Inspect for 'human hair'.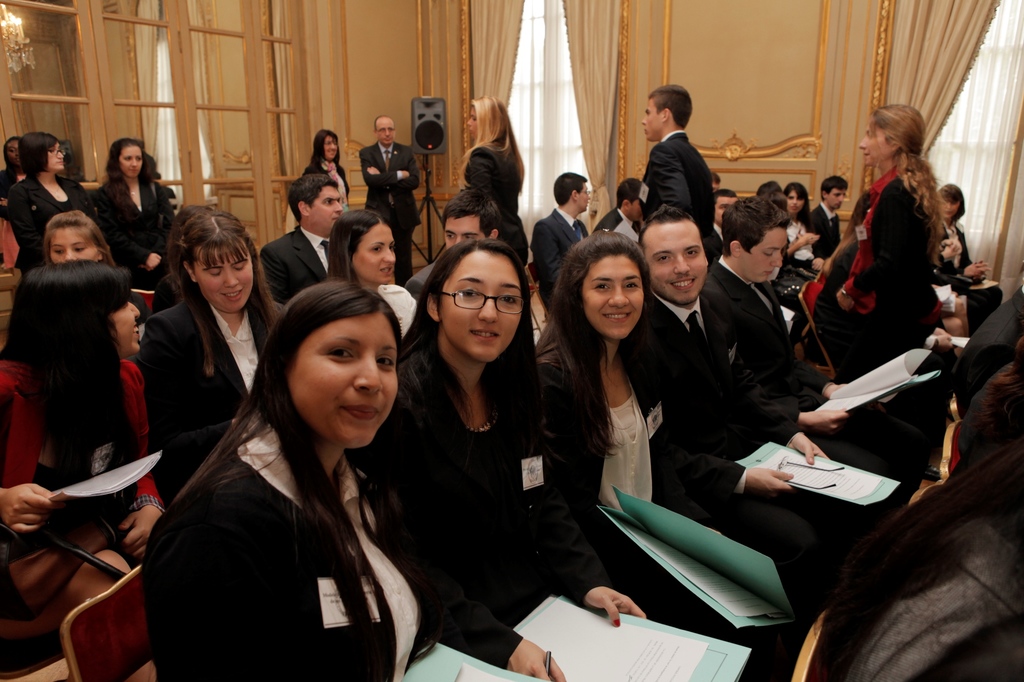
Inspection: l=165, t=205, r=220, b=285.
